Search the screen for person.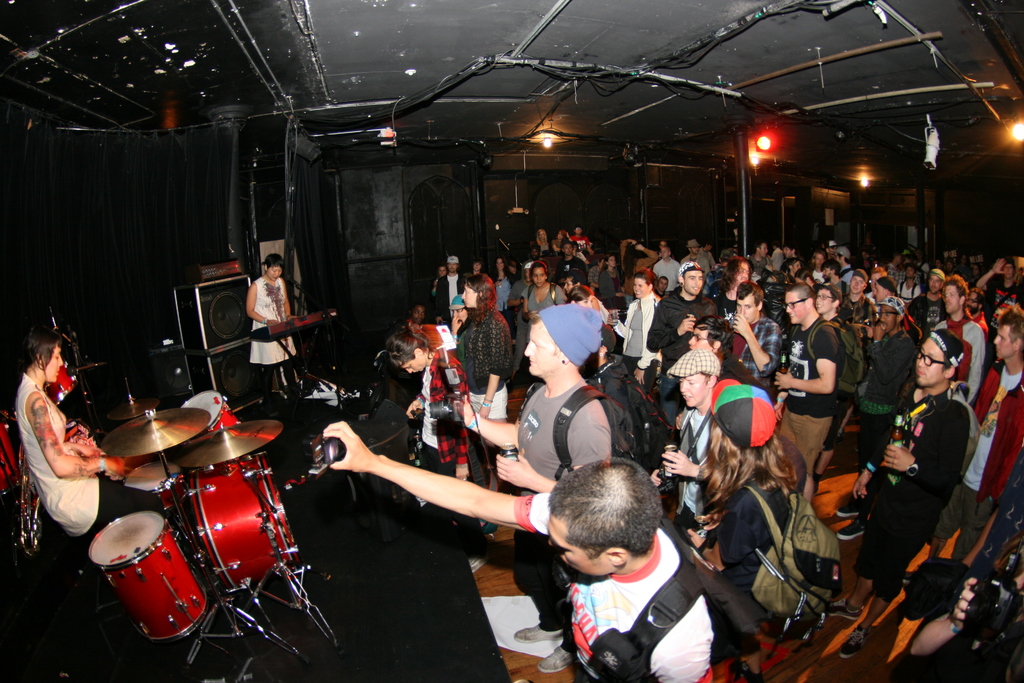
Found at rect(10, 325, 181, 552).
